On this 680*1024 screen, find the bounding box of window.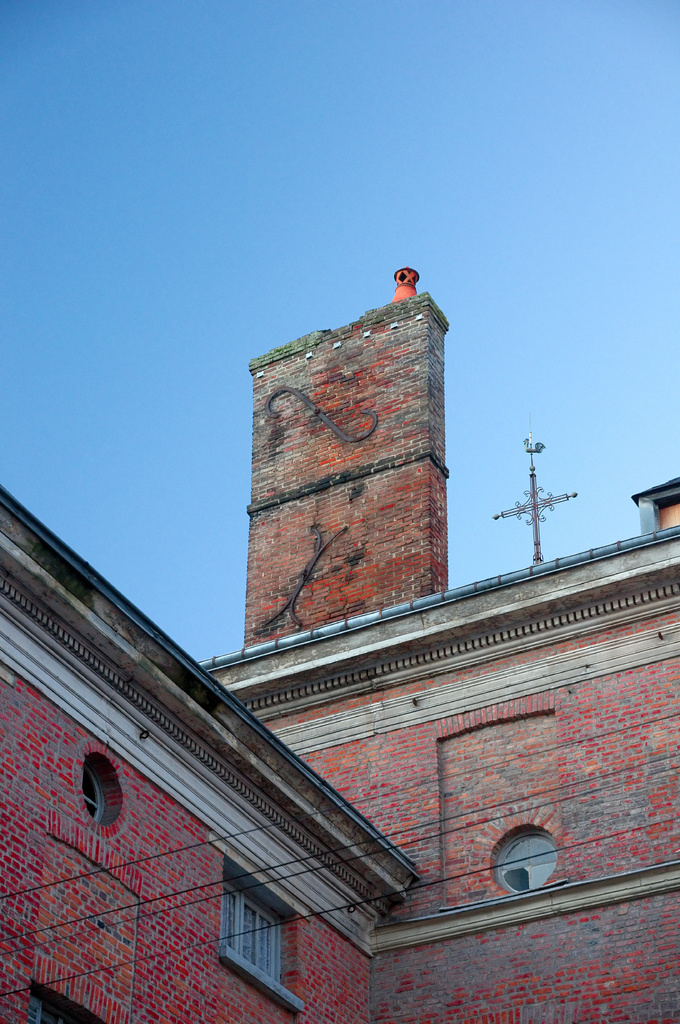
Bounding box: 497/831/567/904.
